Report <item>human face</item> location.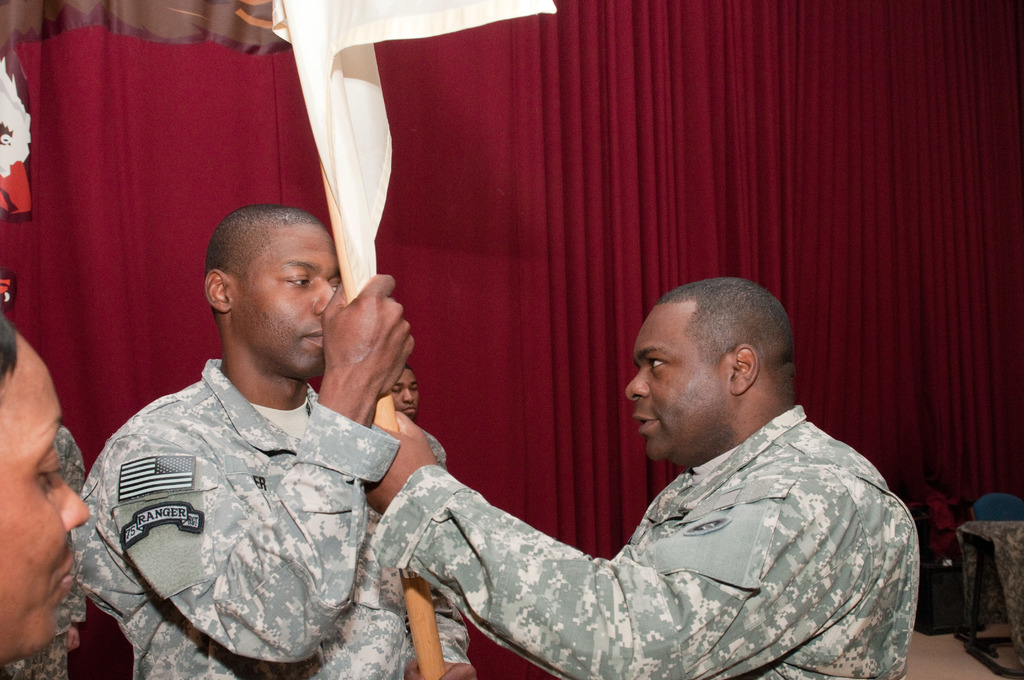
Report: box=[0, 338, 93, 665].
